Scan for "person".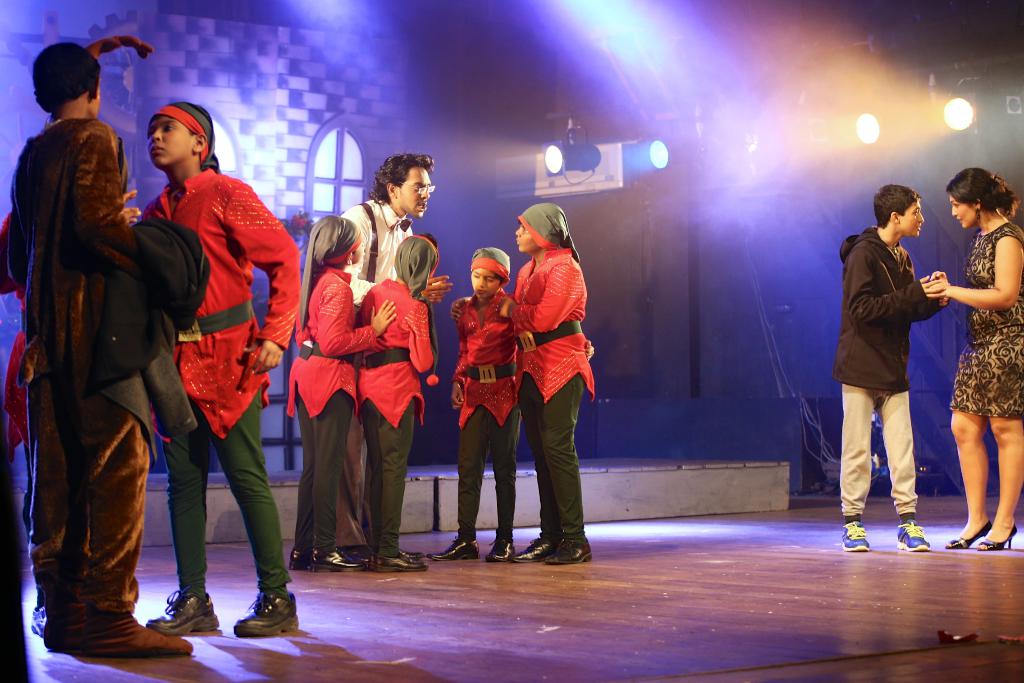
Scan result: <region>338, 151, 430, 284</region>.
